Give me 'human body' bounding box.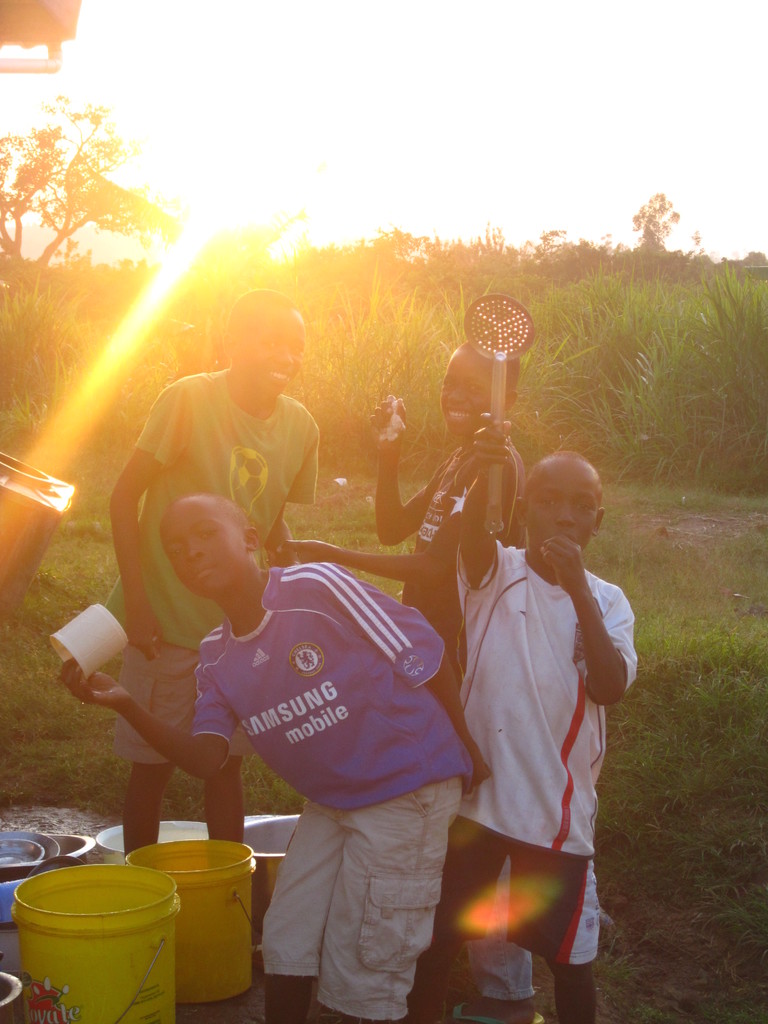
<region>59, 557, 475, 1023</region>.
